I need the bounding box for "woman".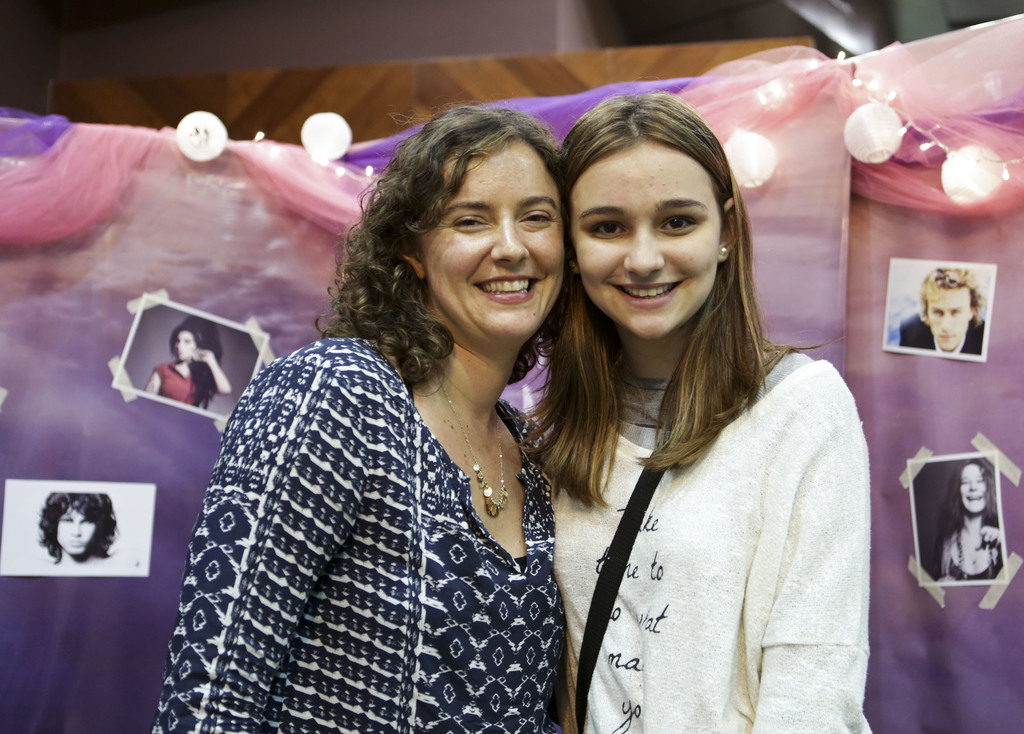
Here it is: bbox(931, 453, 1004, 590).
